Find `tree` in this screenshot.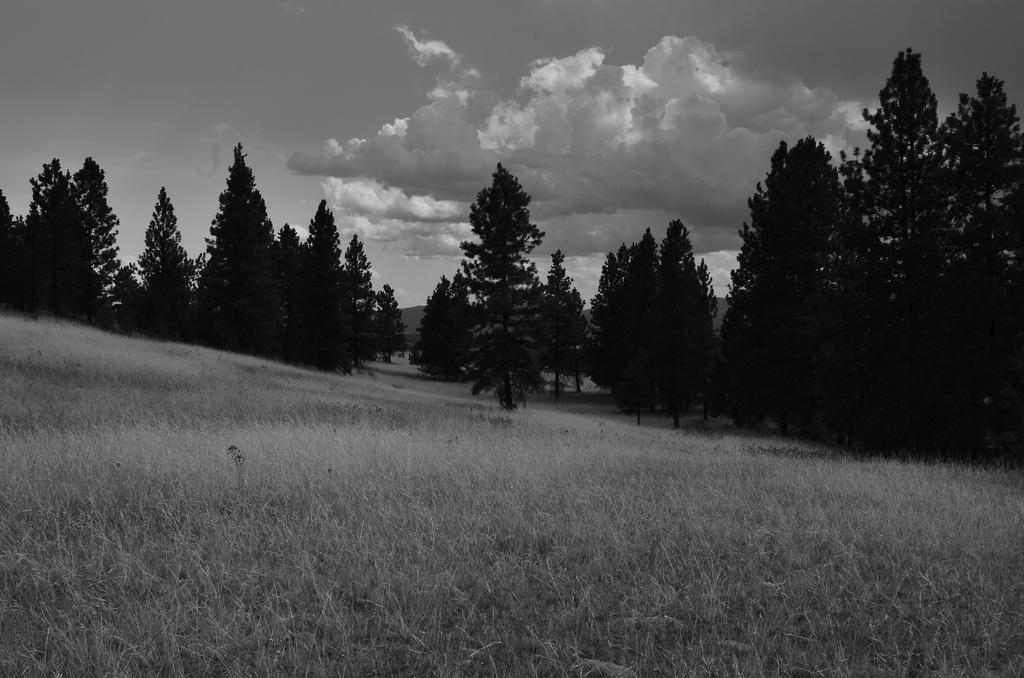
The bounding box for `tree` is (left=598, top=223, right=666, bottom=428).
